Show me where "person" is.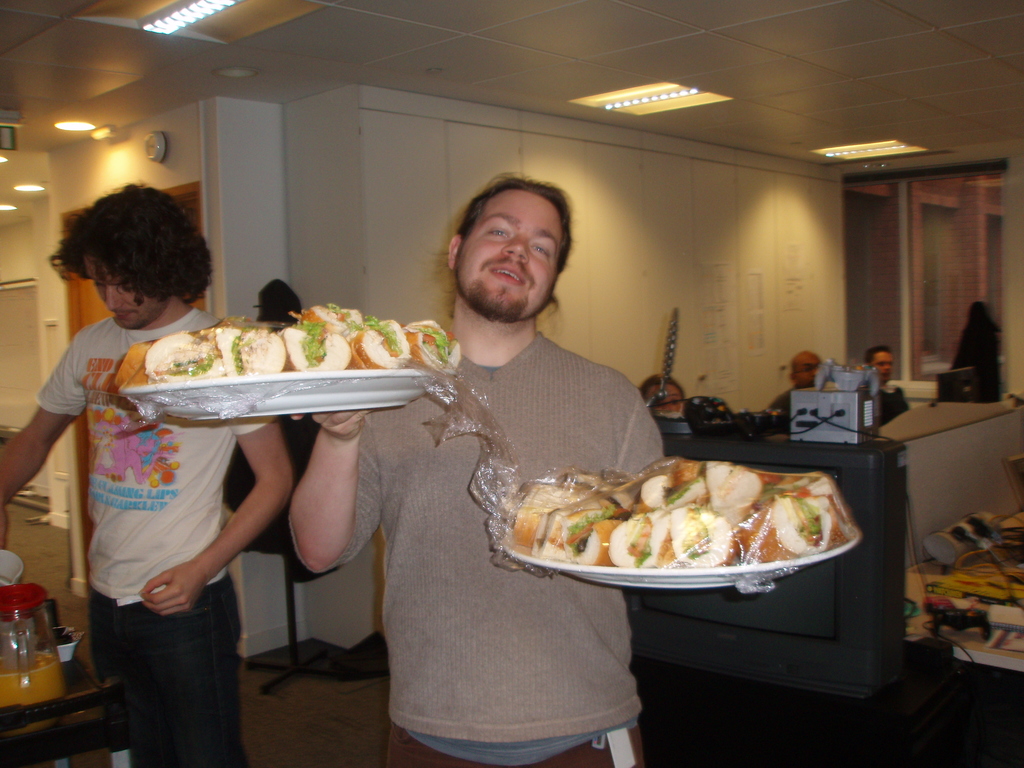
"person" is at box(48, 200, 274, 722).
